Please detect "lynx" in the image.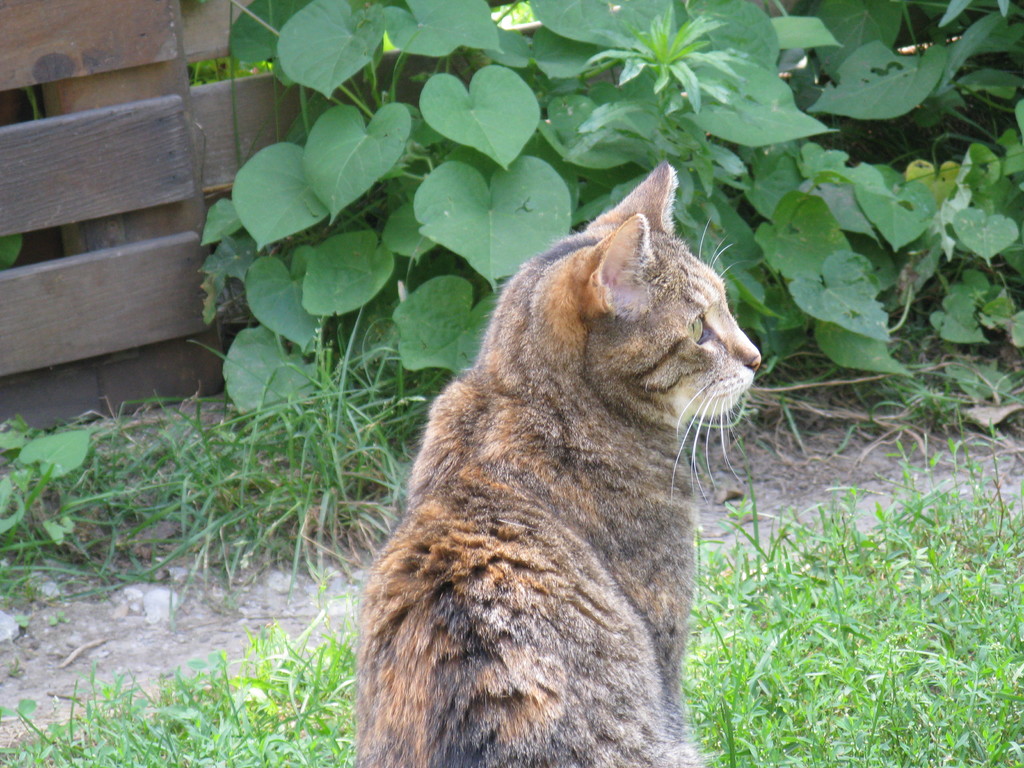
(353,156,763,765).
